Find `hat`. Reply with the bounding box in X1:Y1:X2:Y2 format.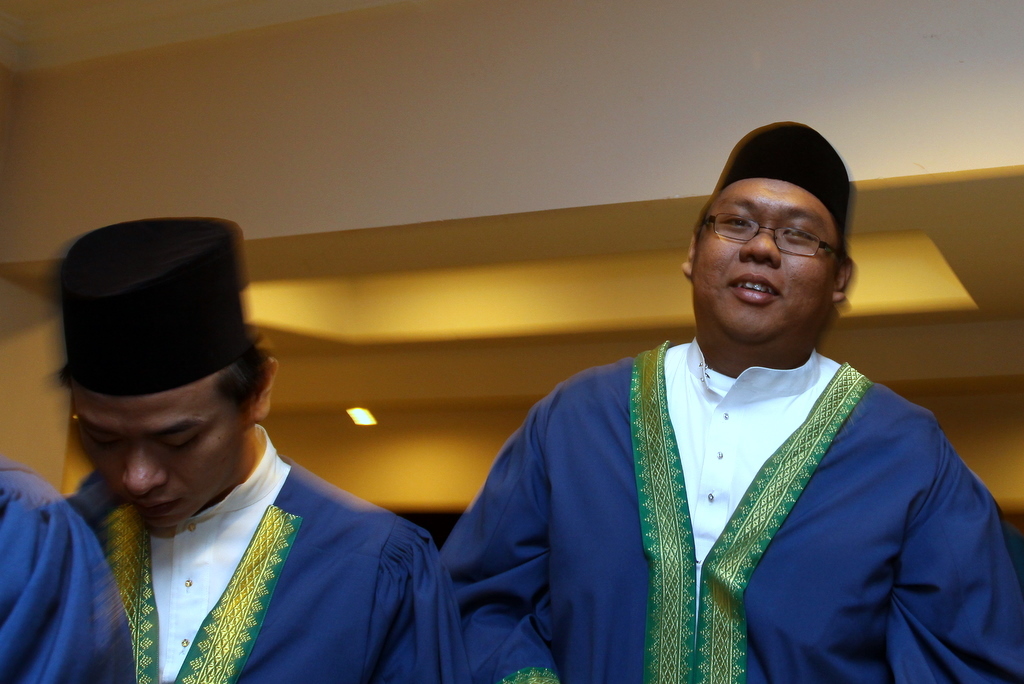
59:217:247:399.
